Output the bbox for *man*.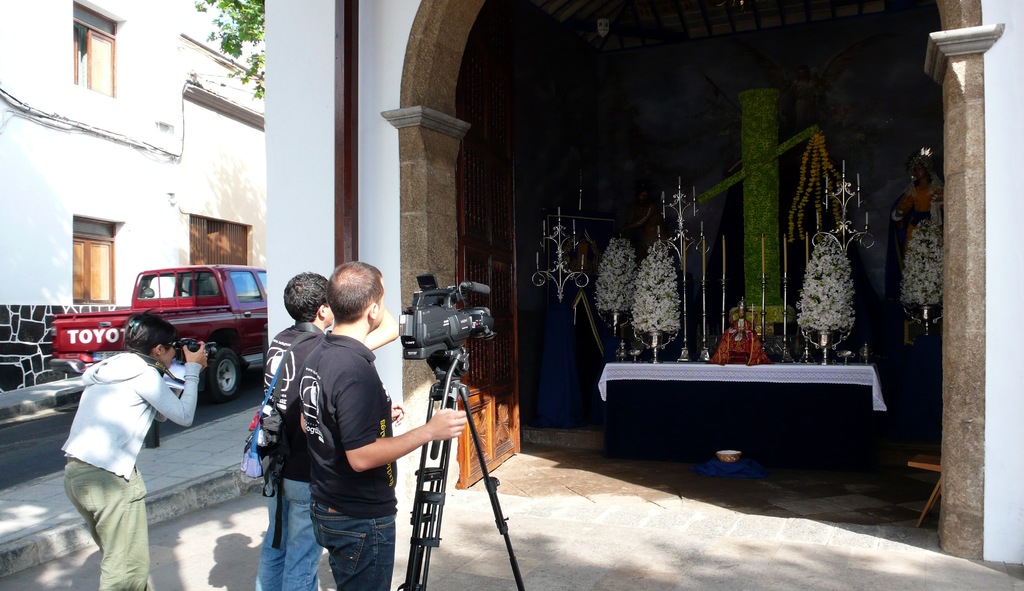
[51, 311, 223, 590].
